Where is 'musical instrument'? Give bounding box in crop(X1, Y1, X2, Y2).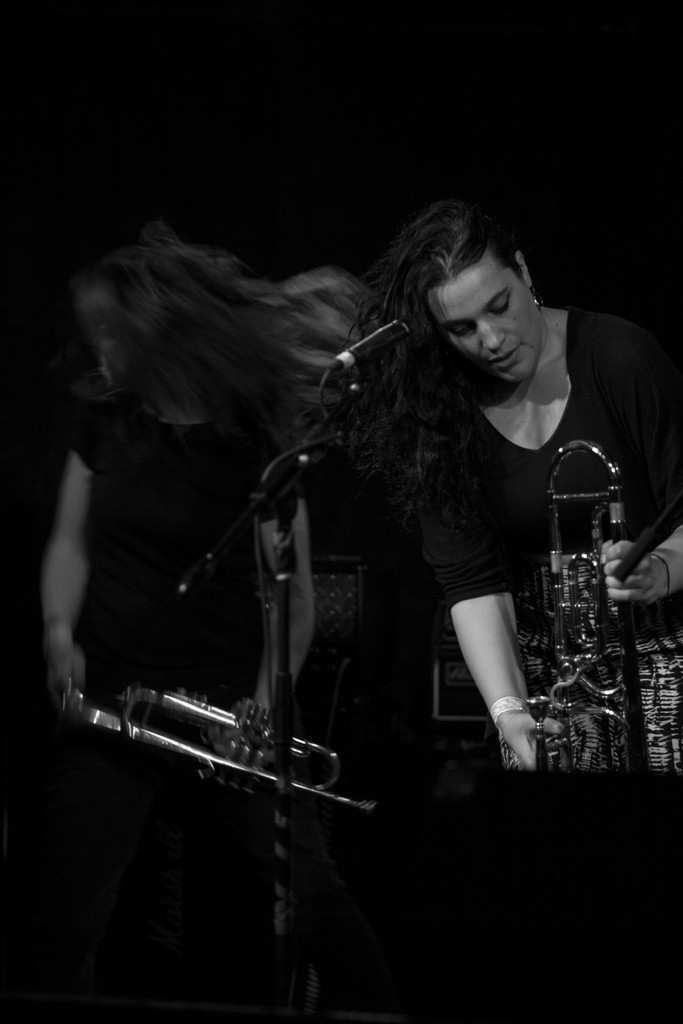
crop(44, 668, 391, 810).
